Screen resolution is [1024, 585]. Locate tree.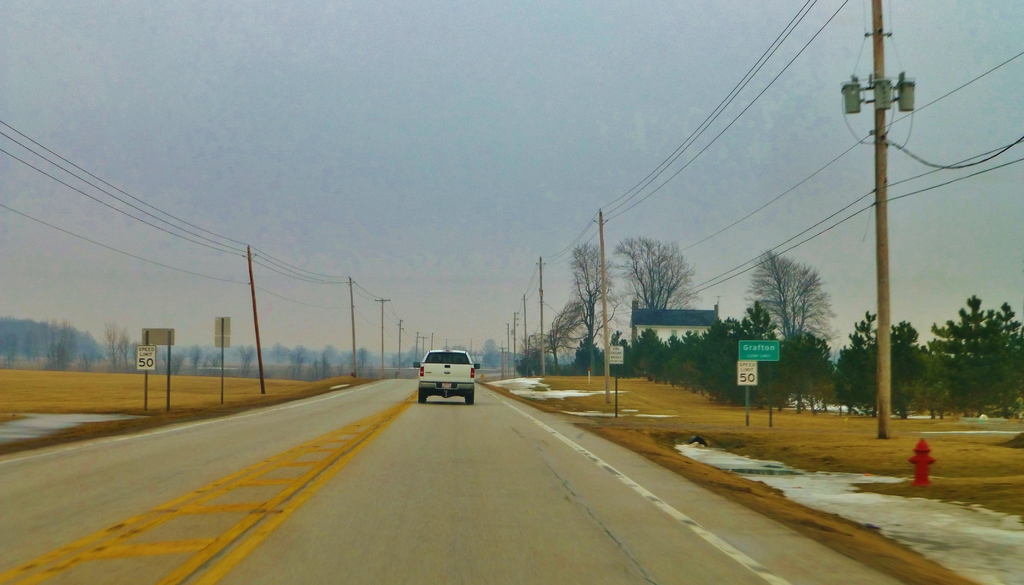
(left=511, top=342, right=536, bottom=375).
